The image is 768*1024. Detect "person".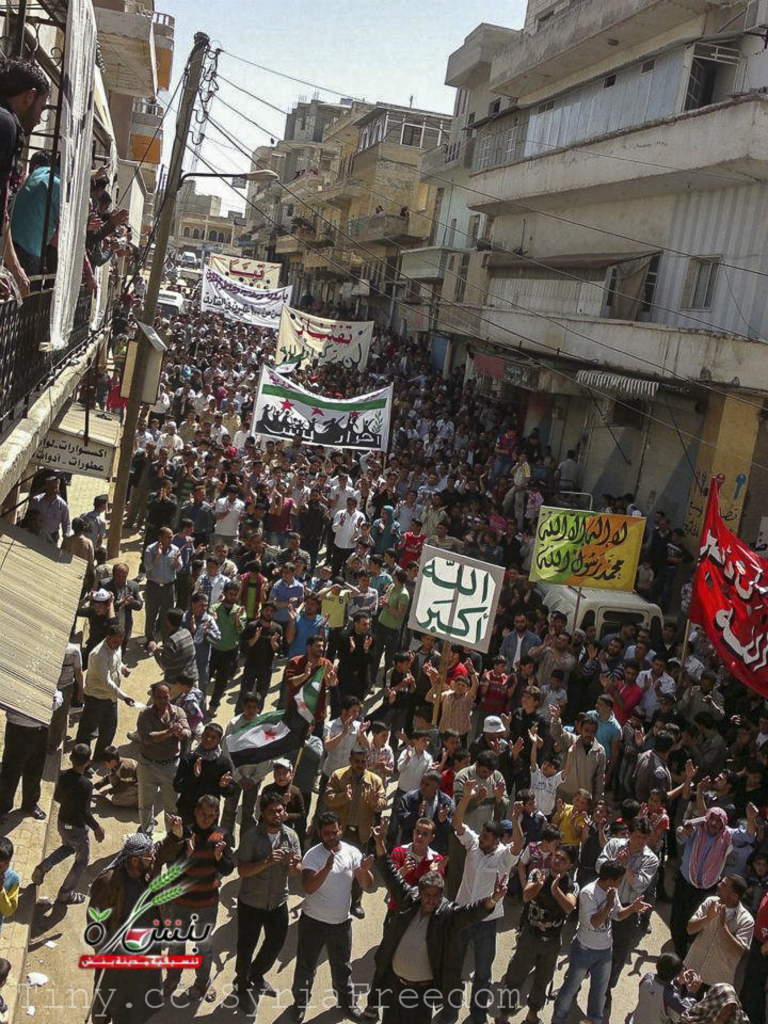
Detection: left=387, top=774, right=459, bottom=858.
